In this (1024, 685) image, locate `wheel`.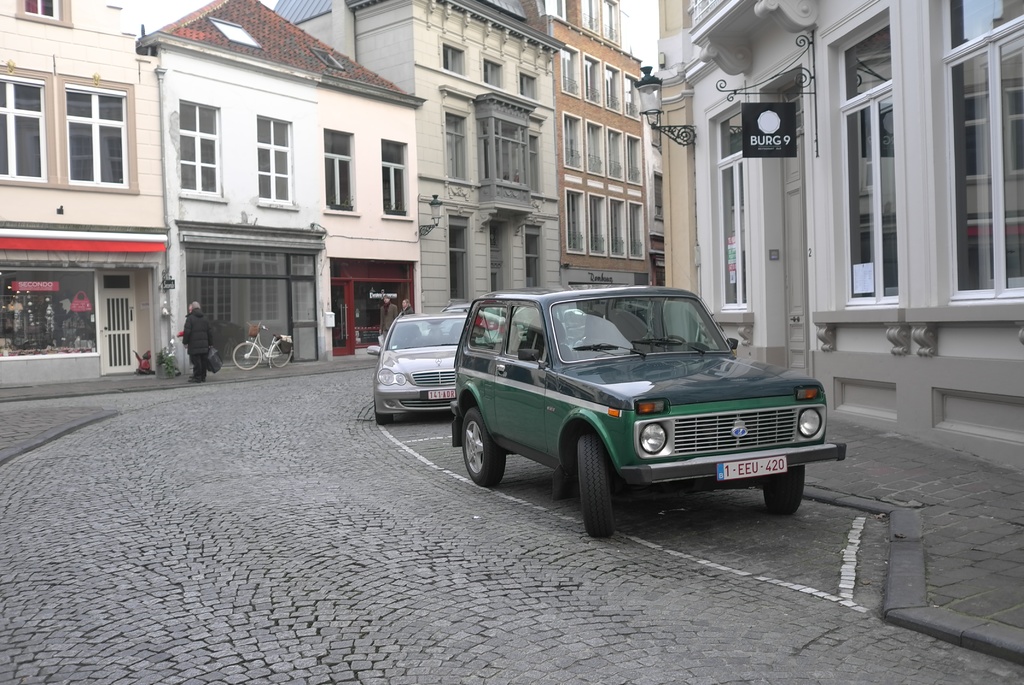
Bounding box: rect(462, 411, 505, 488).
